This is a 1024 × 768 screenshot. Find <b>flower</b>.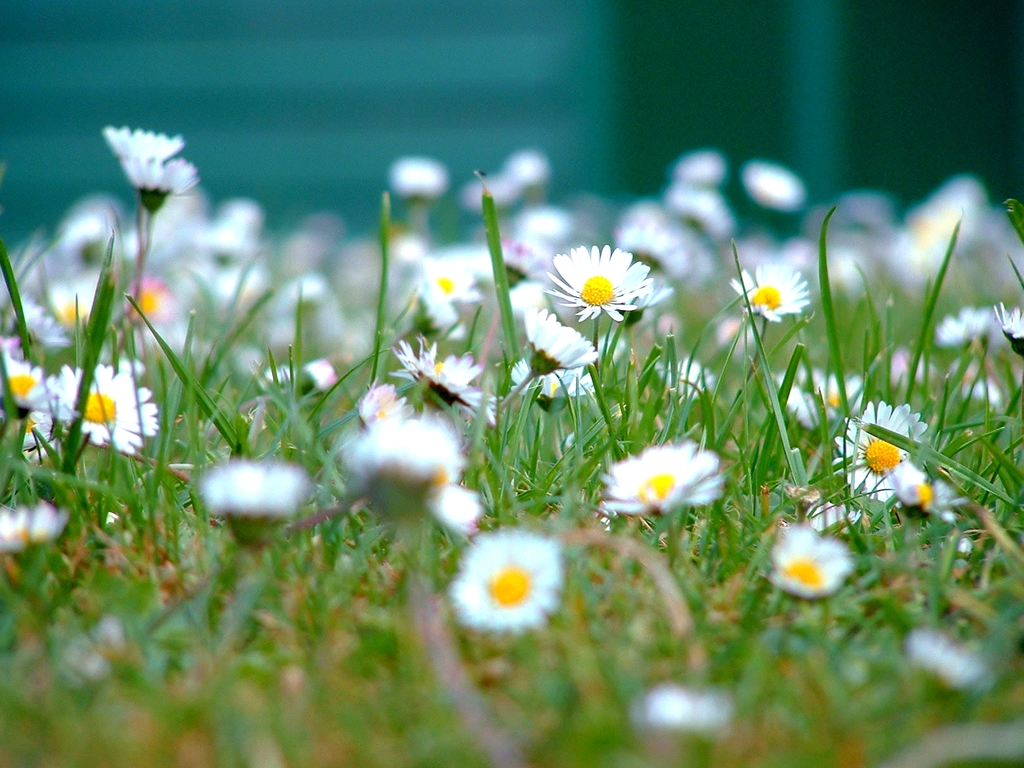
Bounding box: select_region(932, 301, 1001, 349).
